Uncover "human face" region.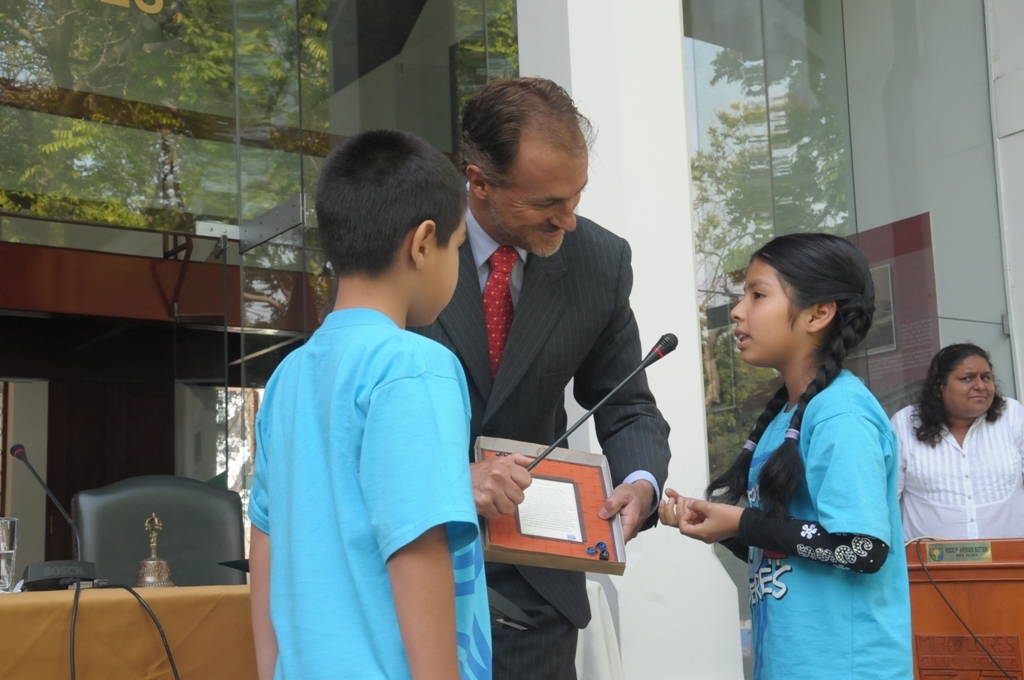
Uncovered: rect(728, 261, 787, 363).
